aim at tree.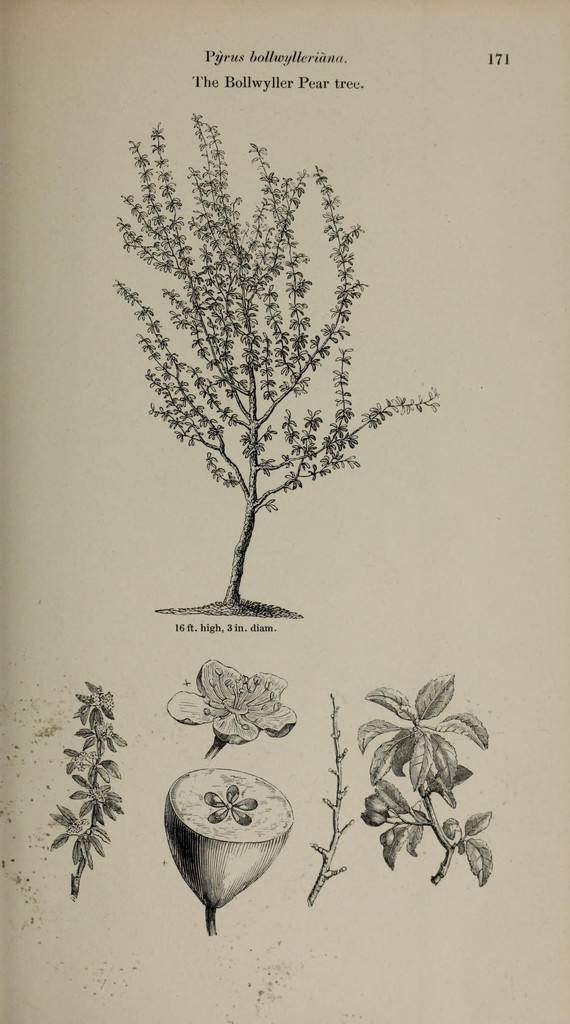
Aimed at [x1=112, y1=106, x2=393, y2=664].
